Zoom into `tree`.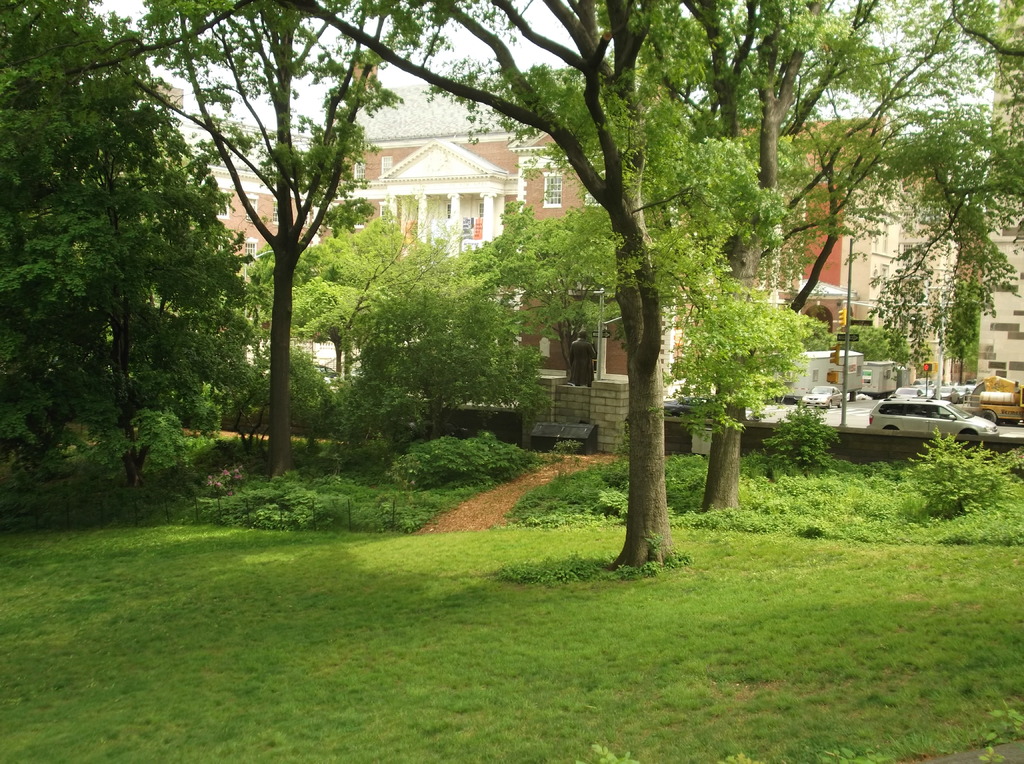
Zoom target: 471:197:624:376.
